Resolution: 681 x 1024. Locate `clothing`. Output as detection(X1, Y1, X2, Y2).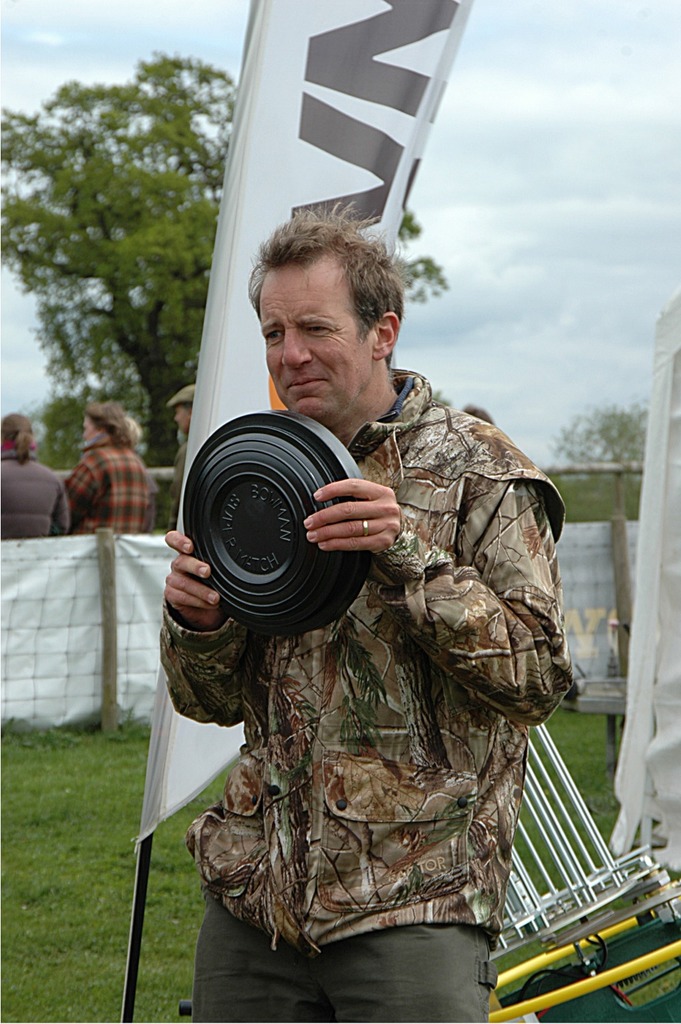
detection(0, 441, 67, 532).
